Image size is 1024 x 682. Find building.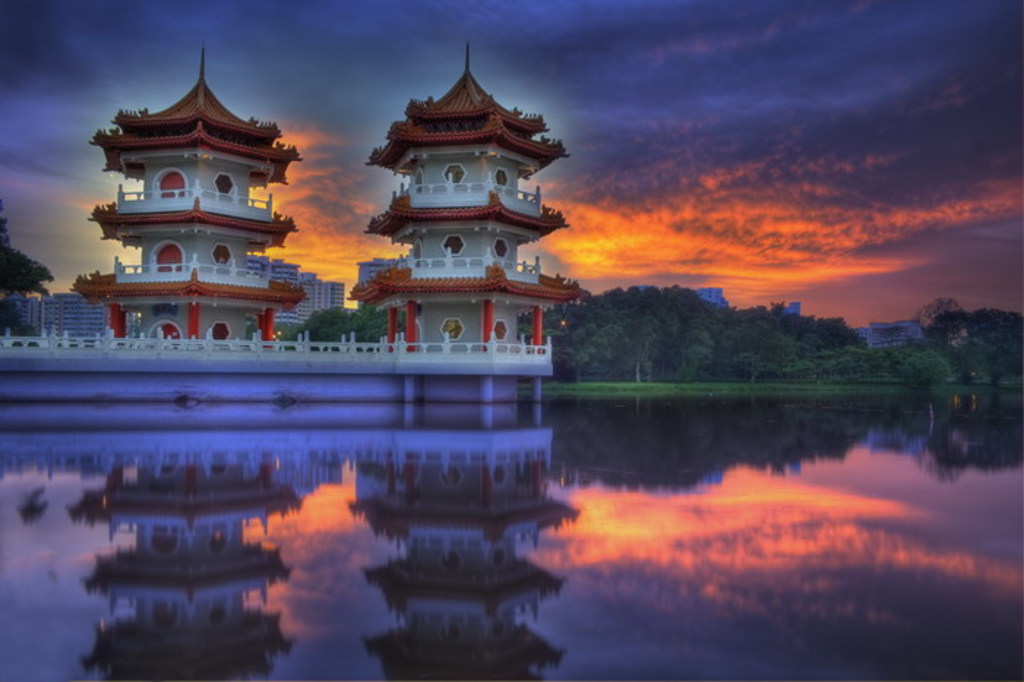
[70, 42, 304, 340].
